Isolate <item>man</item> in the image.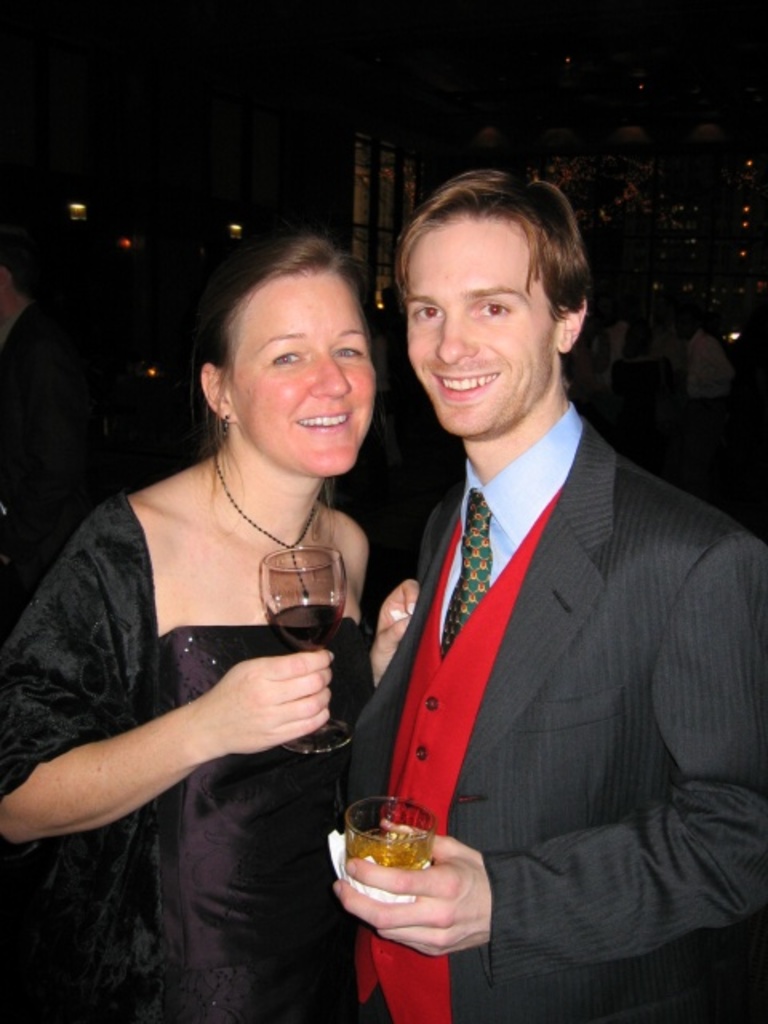
Isolated region: BBox(680, 309, 736, 446).
